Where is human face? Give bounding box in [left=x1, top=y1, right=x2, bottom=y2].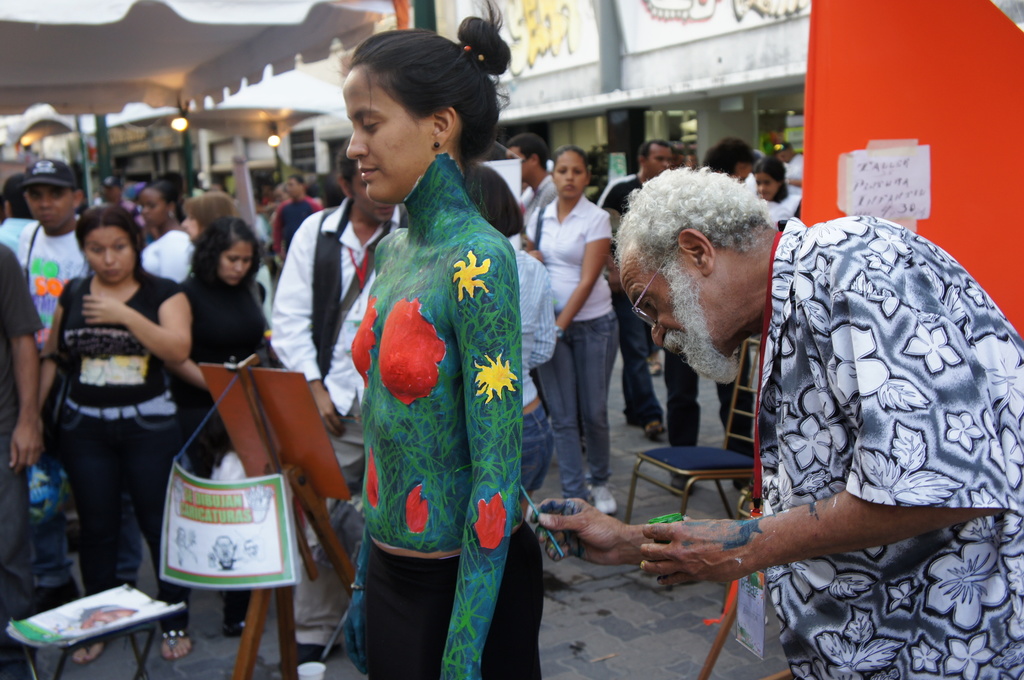
[left=342, top=63, right=428, bottom=203].
